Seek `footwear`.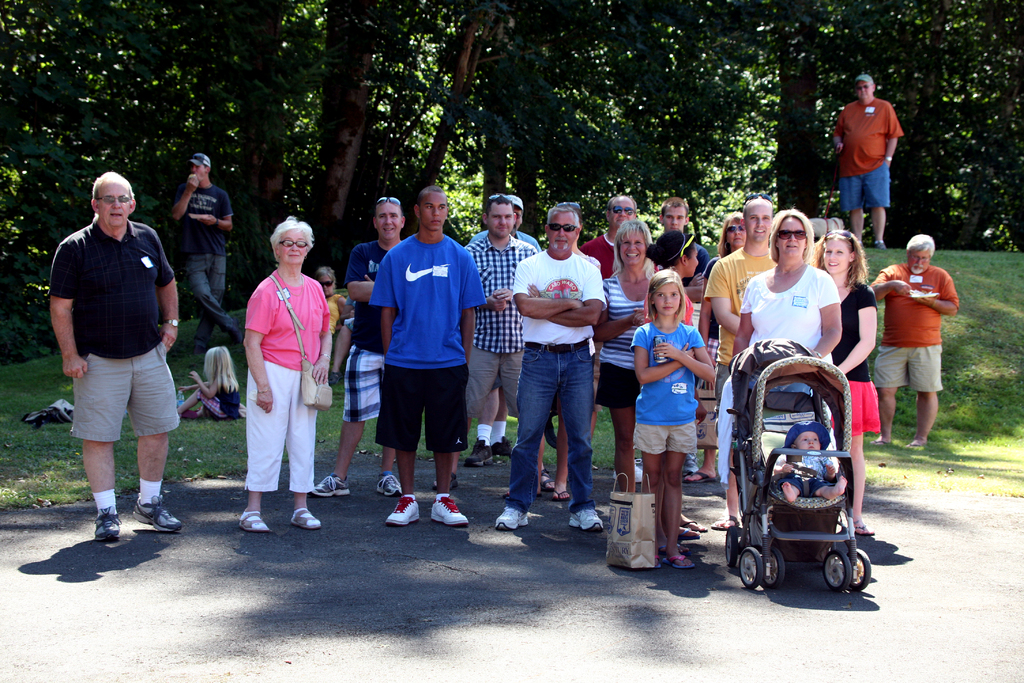
pyautogui.locateOnScreen(430, 494, 470, 525).
